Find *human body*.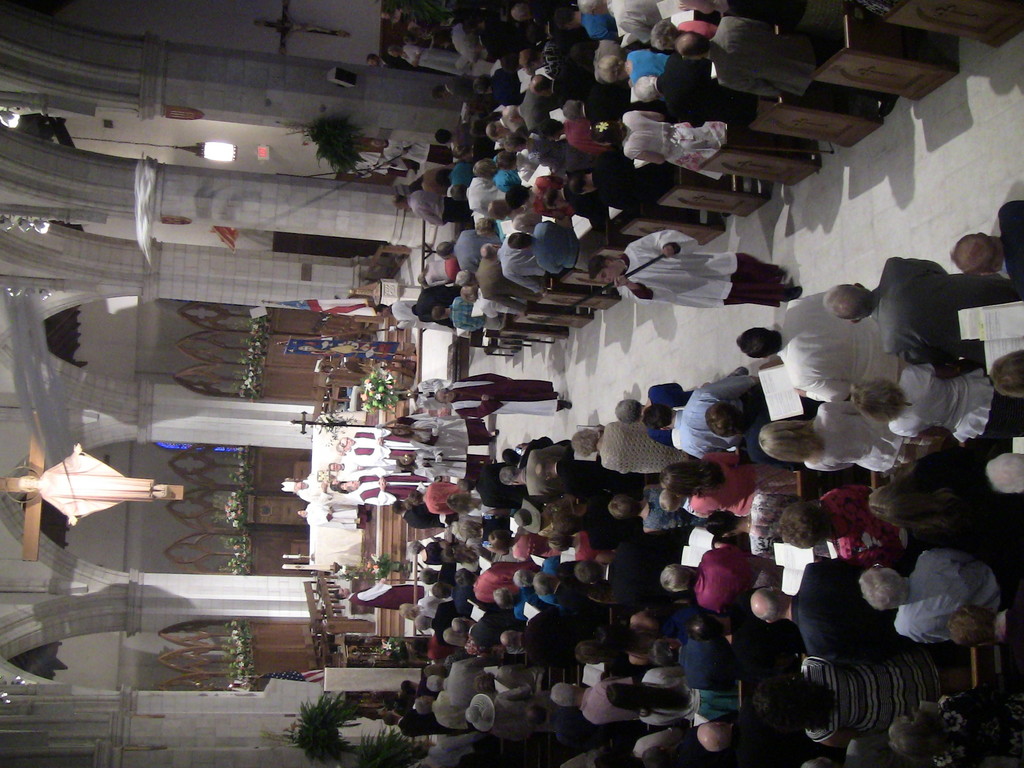
44/440/166/524.
